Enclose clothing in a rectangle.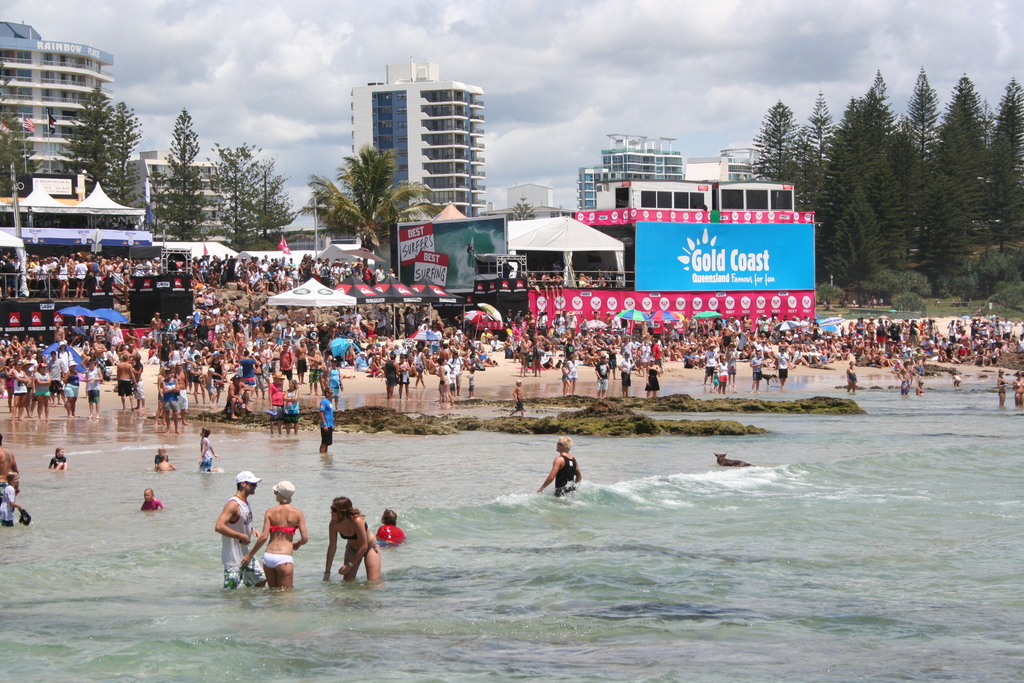
box(196, 434, 213, 470).
